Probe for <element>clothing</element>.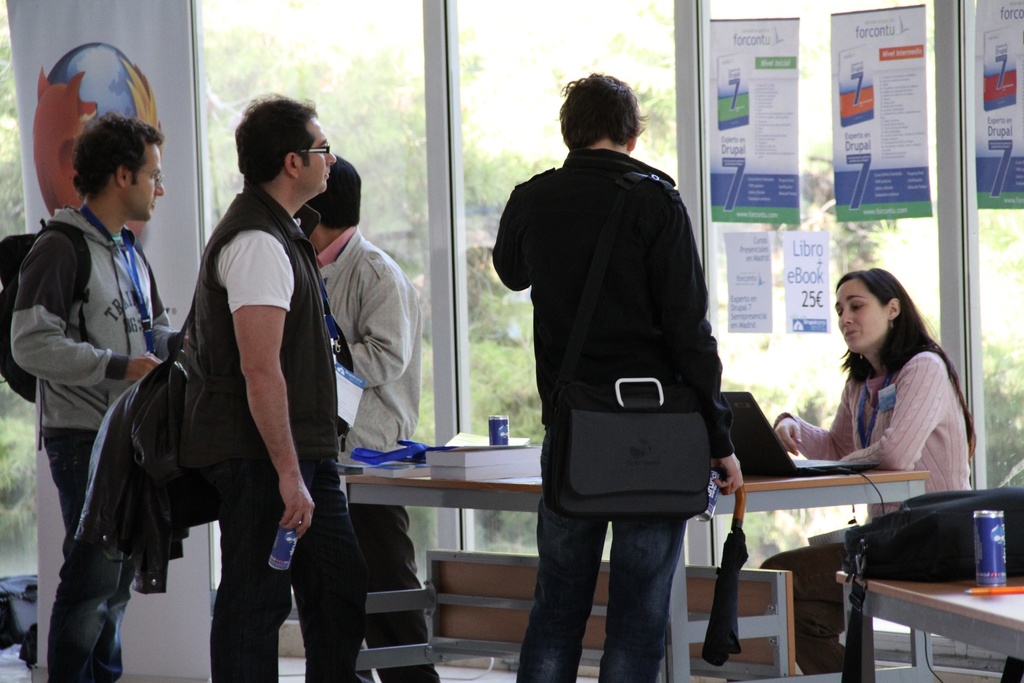
Probe result: bbox=(489, 147, 730, 447).
